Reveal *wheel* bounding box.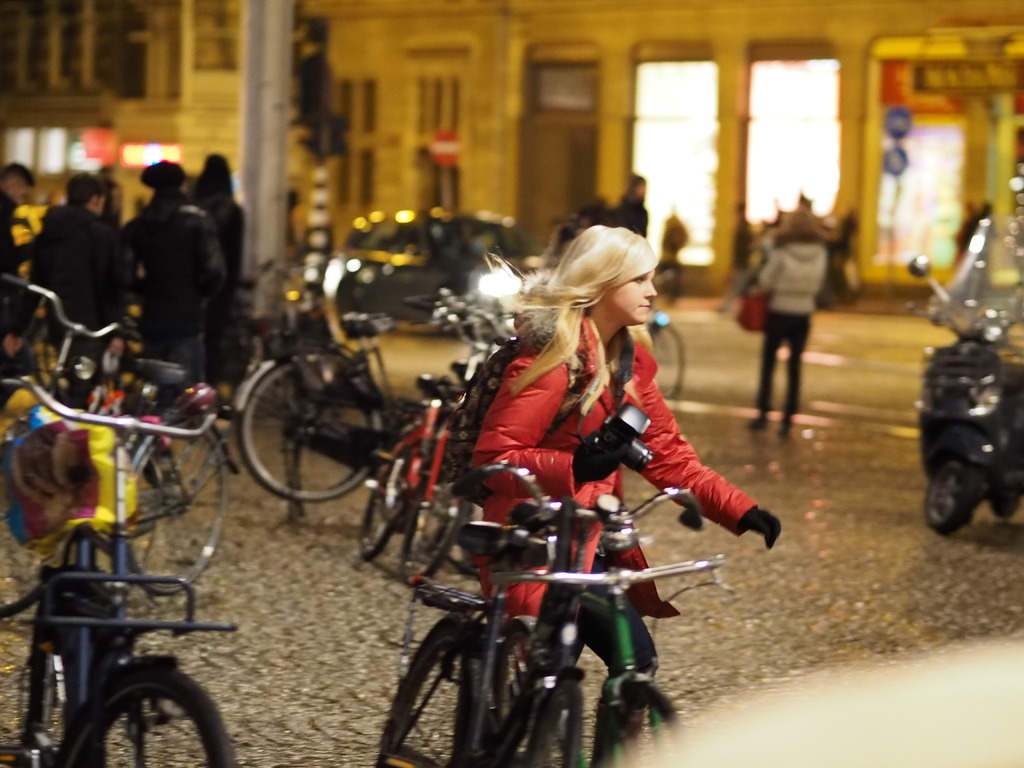
Revealed: bbox(13, 579, 102, 767).
